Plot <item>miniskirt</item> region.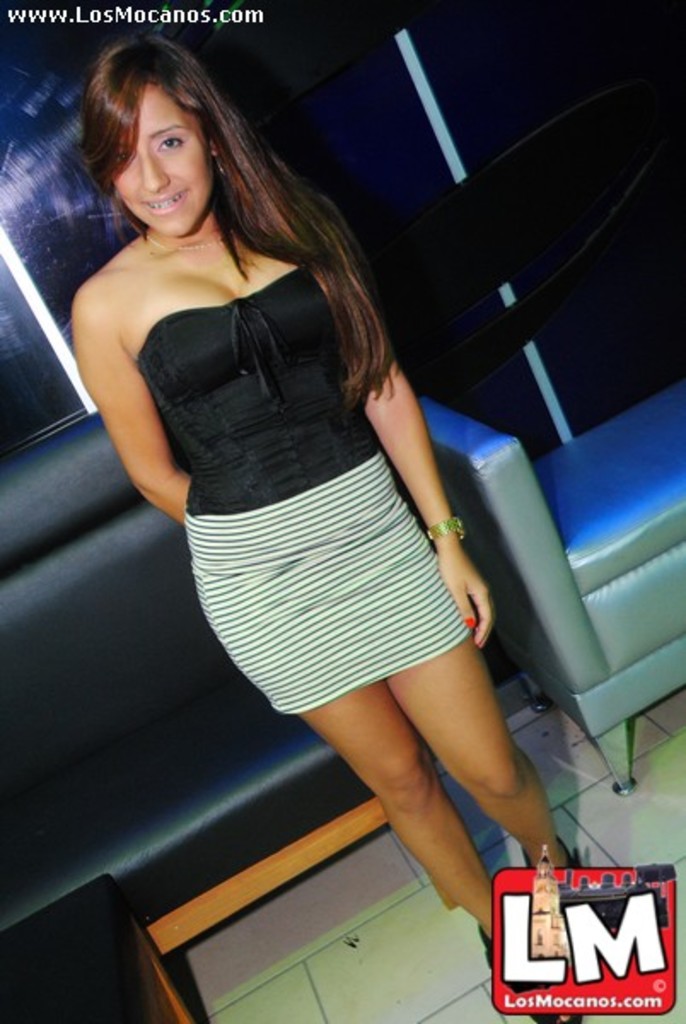
Plotted at locate(181, 451, 474, 720).
